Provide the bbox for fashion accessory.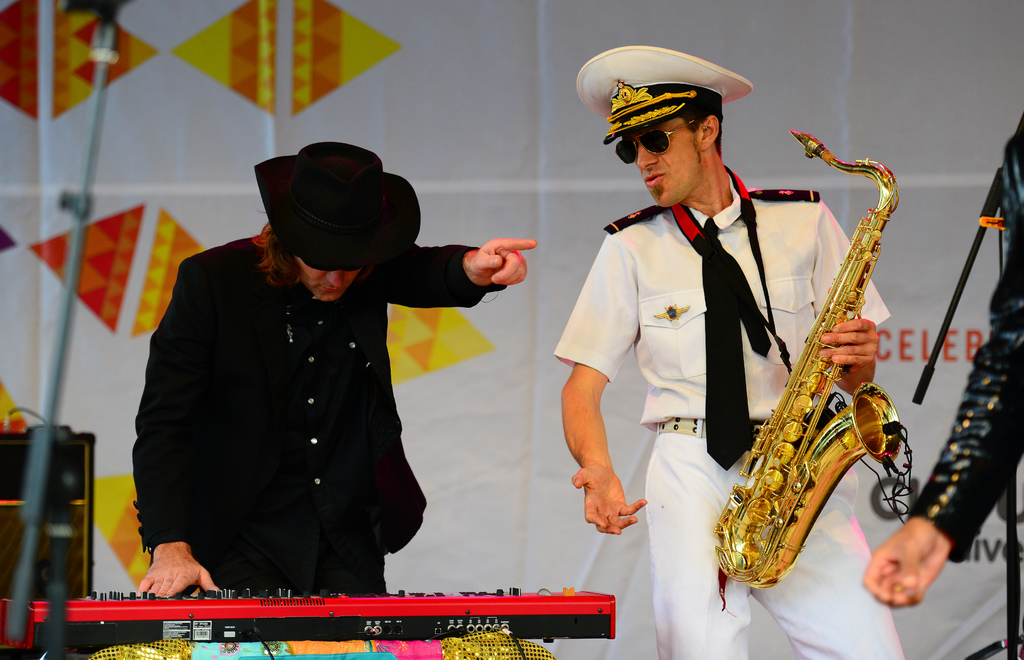
616, 117, 701, 167.
